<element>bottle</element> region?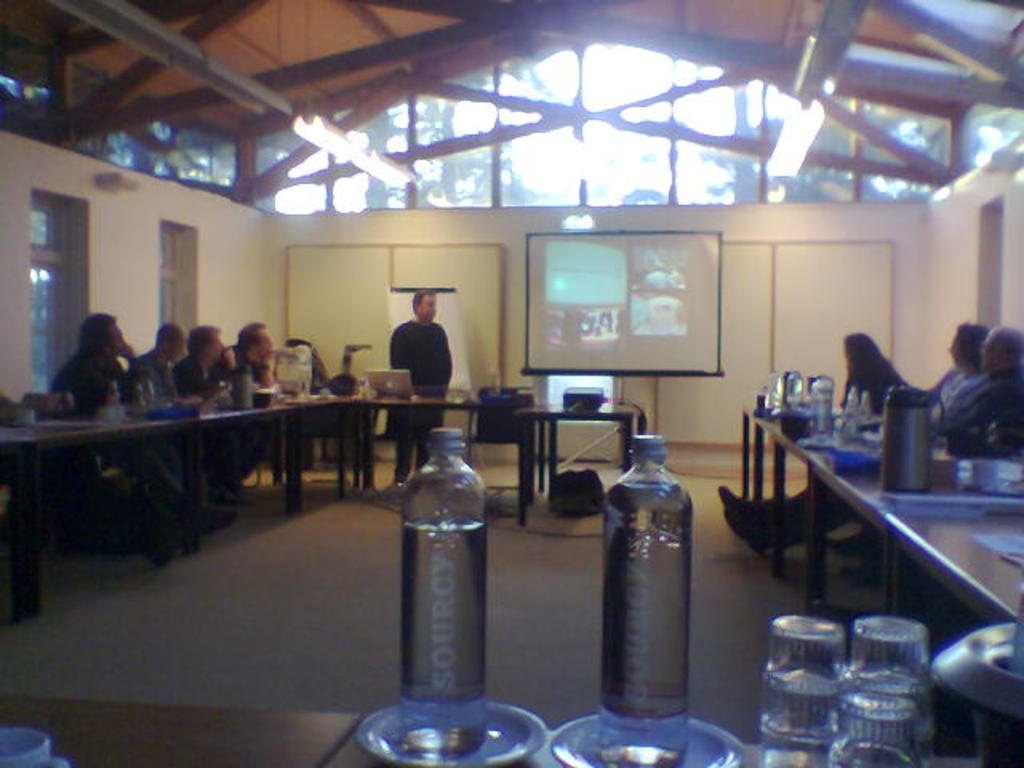
box(886, 386, 942, 494)
